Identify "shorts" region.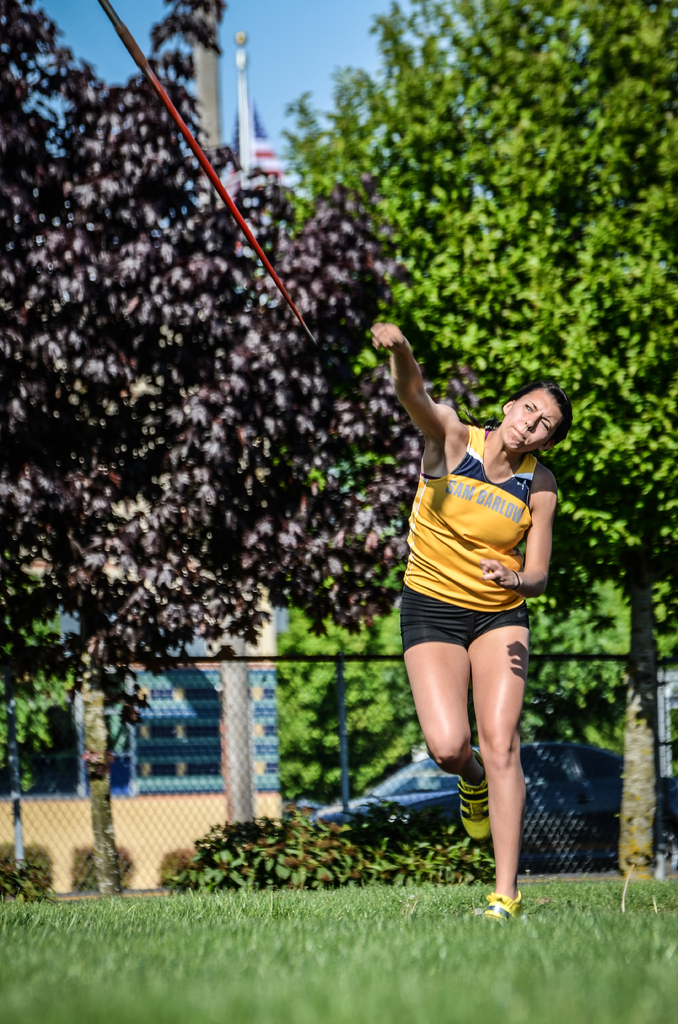
Region: {"left": 403, "top": 595, "right": 521, "bottom": 653}.
